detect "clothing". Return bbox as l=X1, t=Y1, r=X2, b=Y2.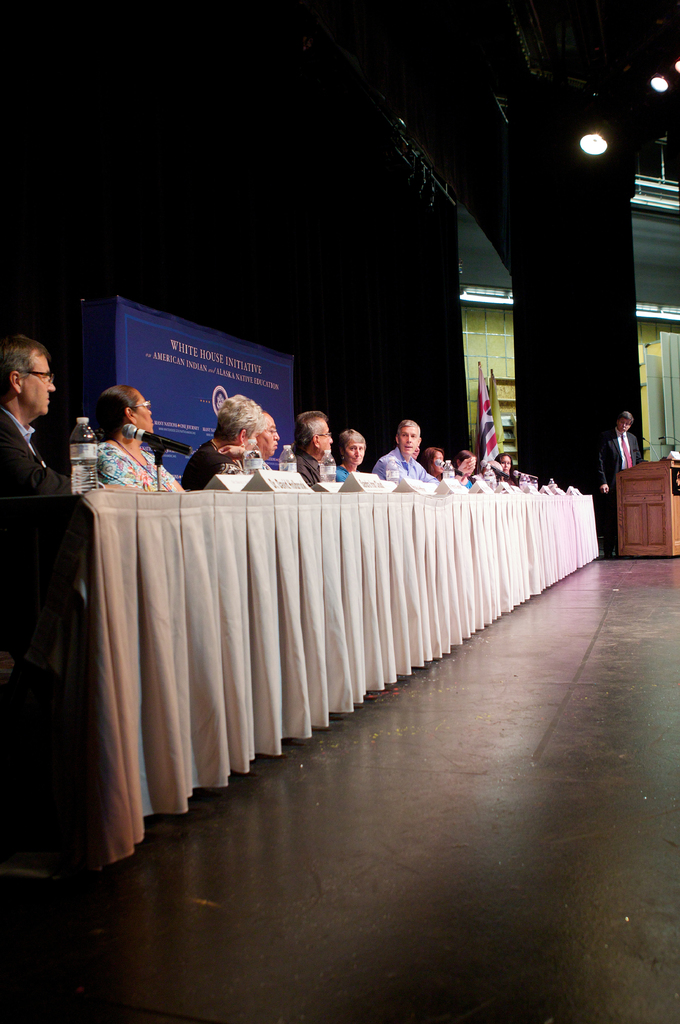
l=613, t=427, r=628, b=473.
